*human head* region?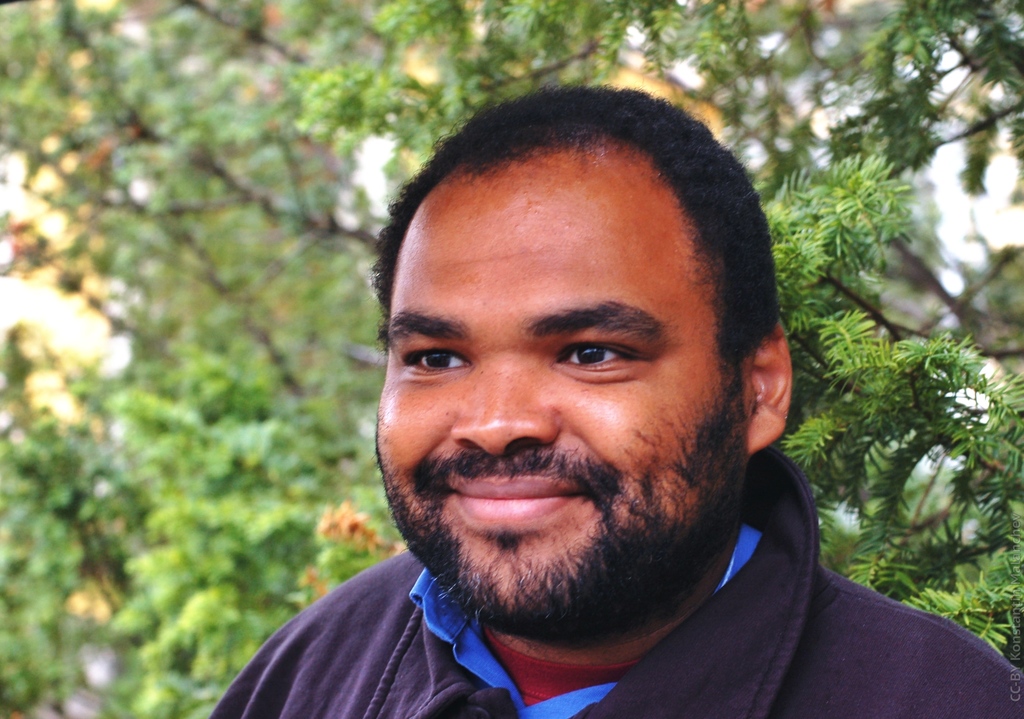
[373, 96, 756, 564]
